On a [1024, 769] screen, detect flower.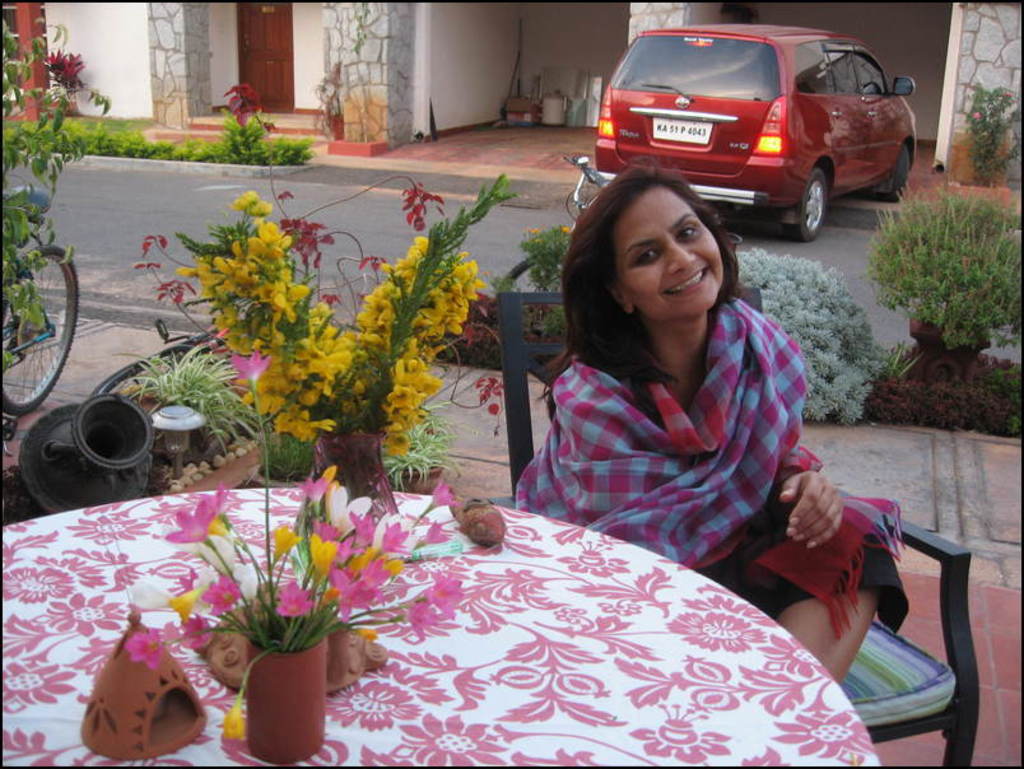
bbox=(69, 517, 150, 547).
